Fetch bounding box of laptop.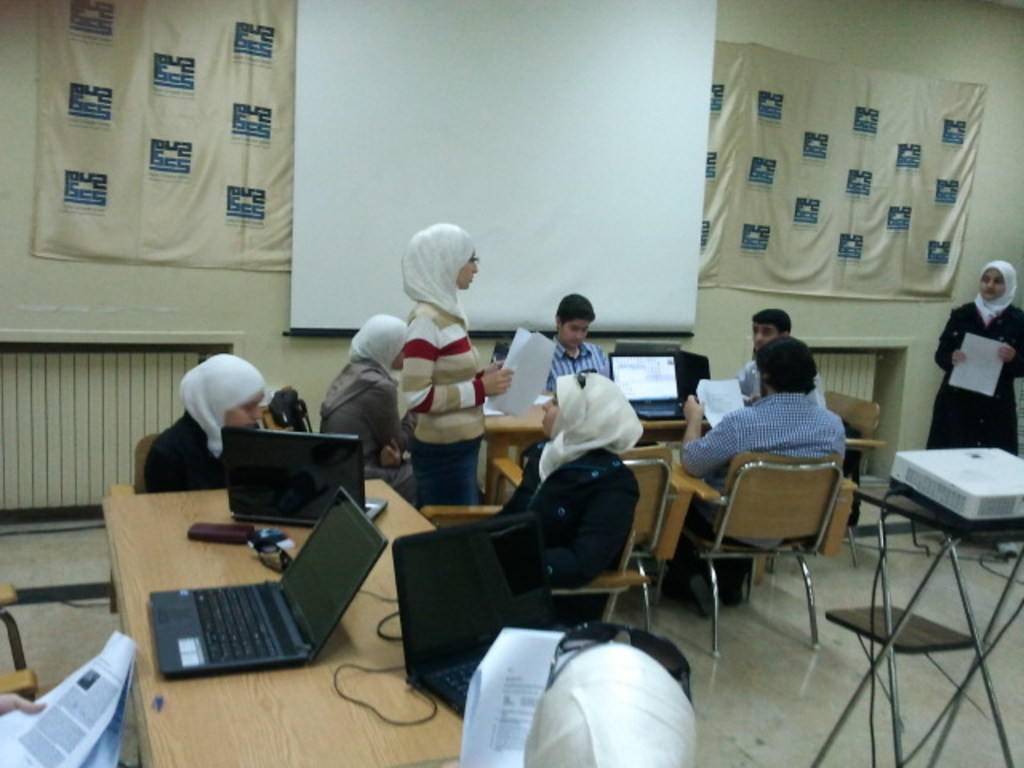
Bbox: <bbox>141, 490, 358, 699</bbox>.
